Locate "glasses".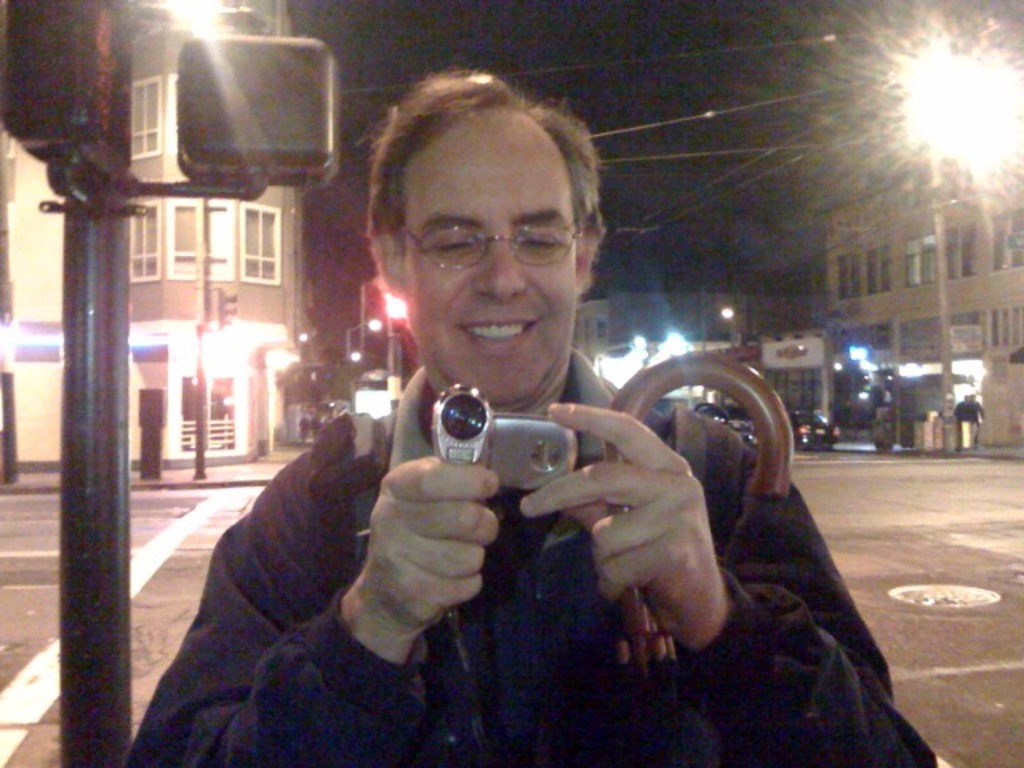
Bounding box: (left=381, top=218, right=584, bottom=270).
